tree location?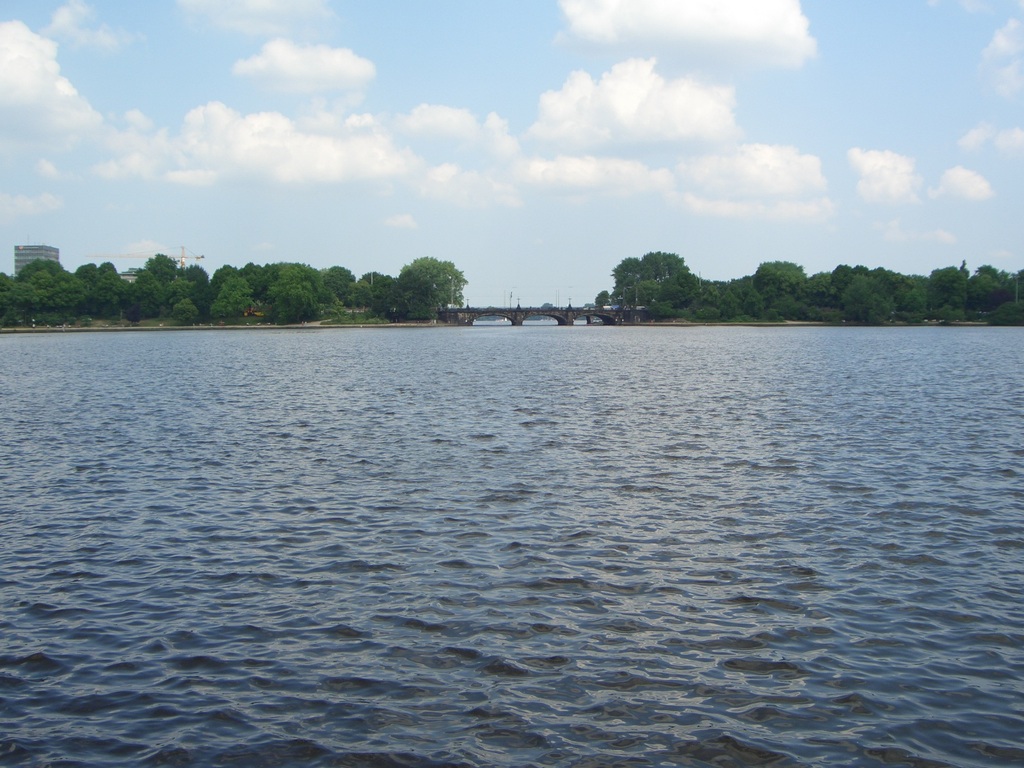
bbox=(347, 276, 373, 326)
